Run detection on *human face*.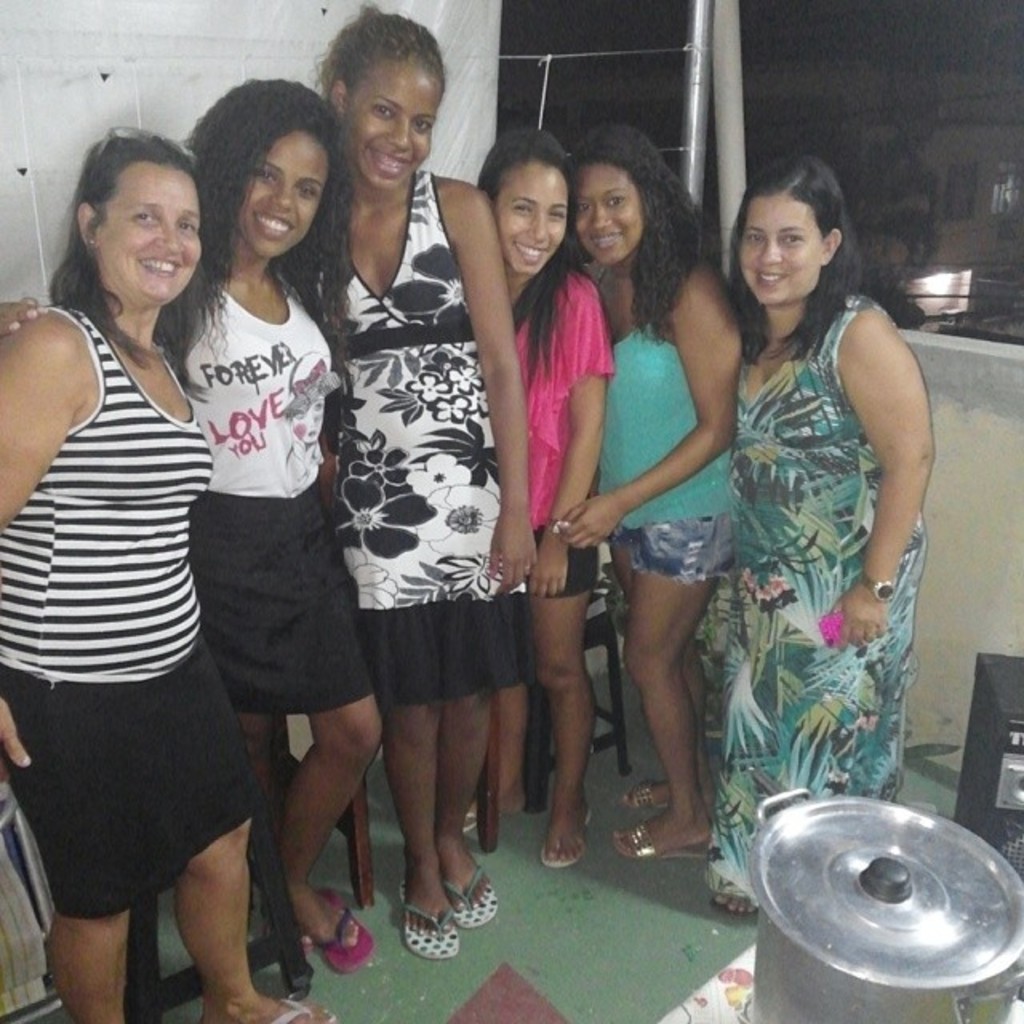
Result: box(94, 163, 200, 309).
